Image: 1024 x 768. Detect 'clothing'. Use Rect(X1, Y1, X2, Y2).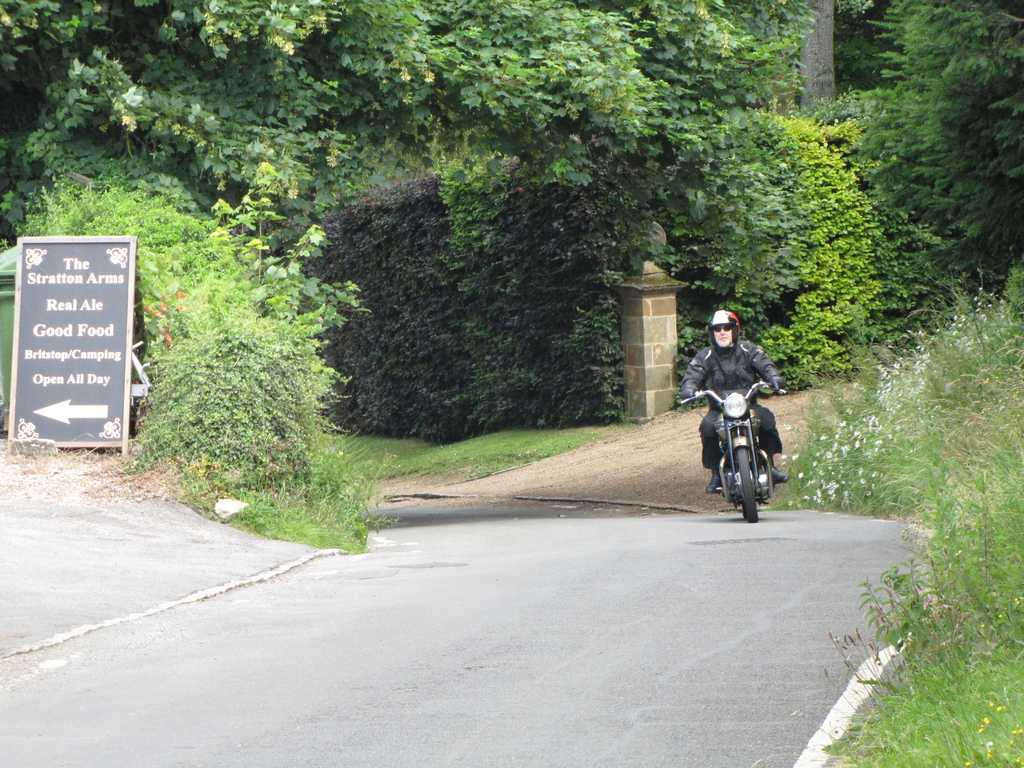
Rect(684, 332, 785, 454).
